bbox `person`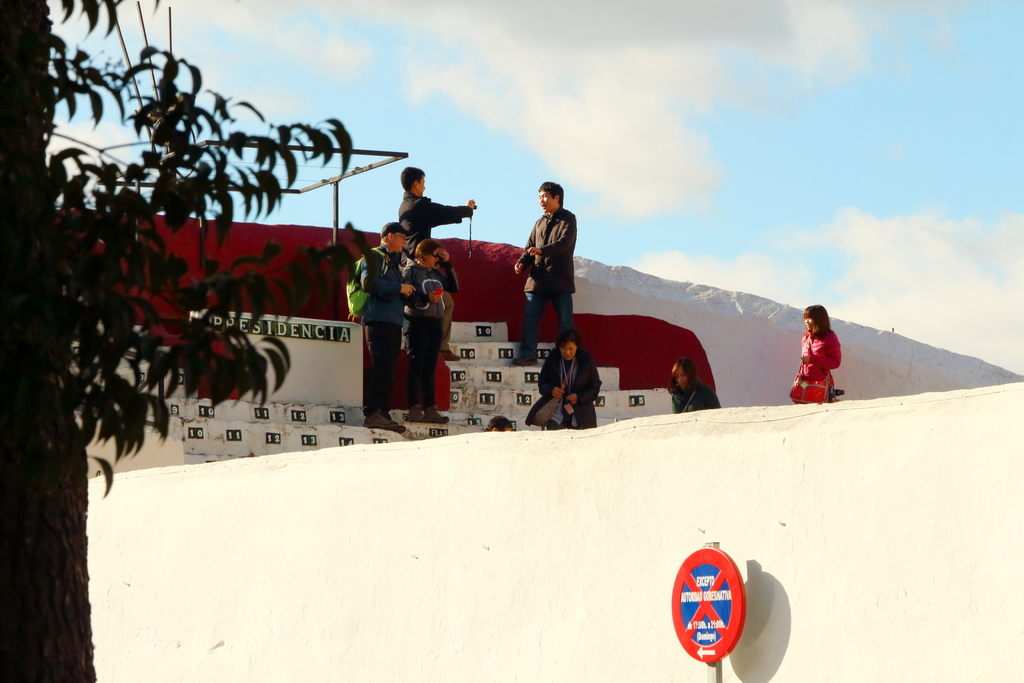
region(397, 167, 477, 363)
